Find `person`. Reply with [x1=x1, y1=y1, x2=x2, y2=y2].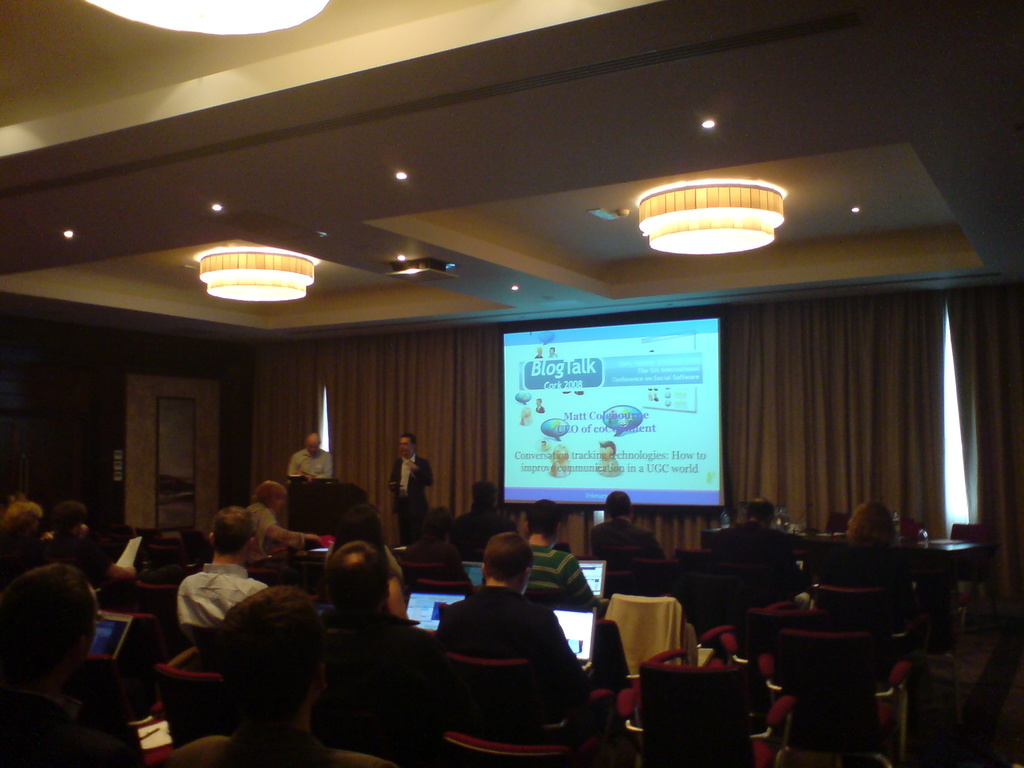
[x1=525, y1=499, x2=599, y2=611].
